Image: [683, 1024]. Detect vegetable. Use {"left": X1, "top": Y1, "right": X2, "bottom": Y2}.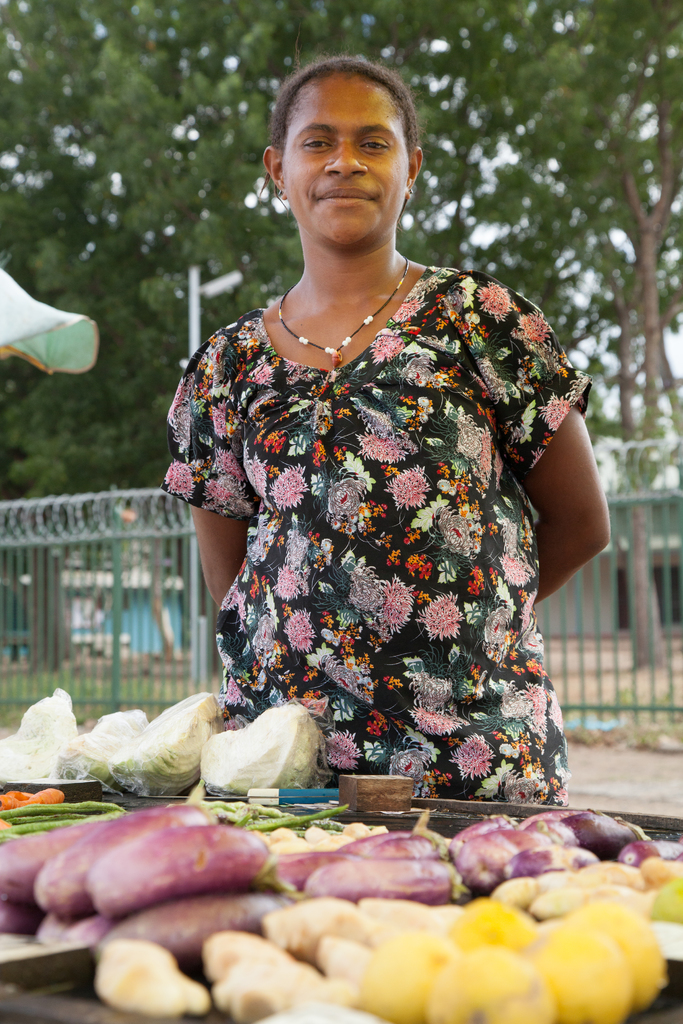
{"left": 108, "top": 866, "right": 678, "bottom": 1023}.
